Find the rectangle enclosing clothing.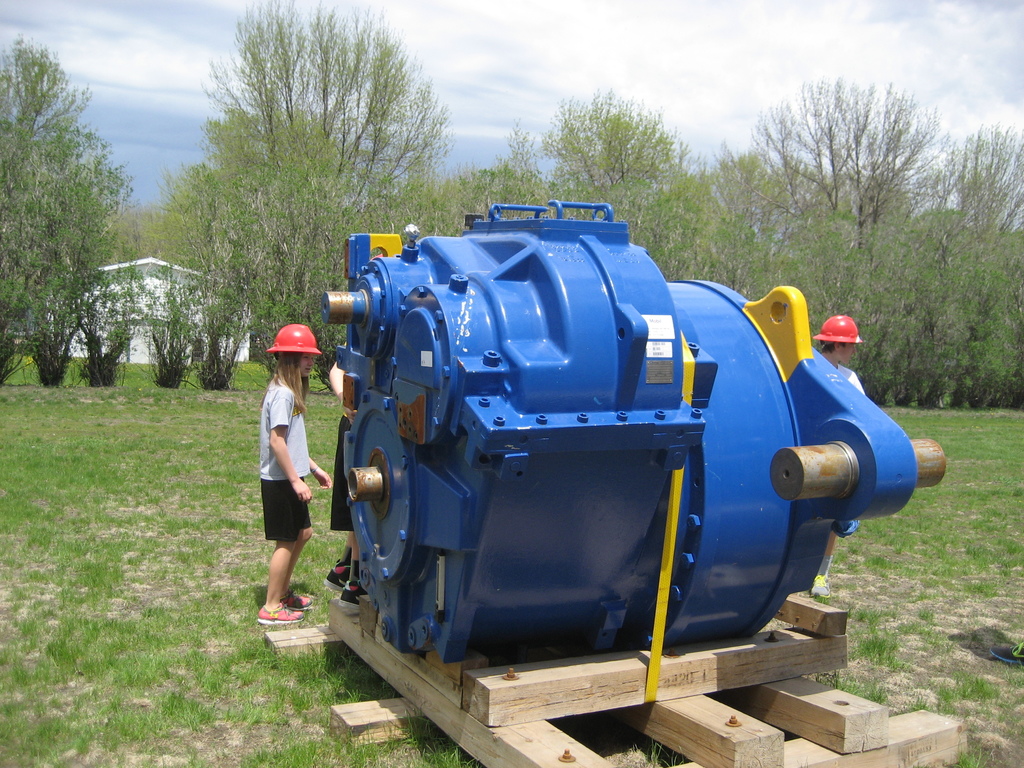
262, 380, 331, 547.
